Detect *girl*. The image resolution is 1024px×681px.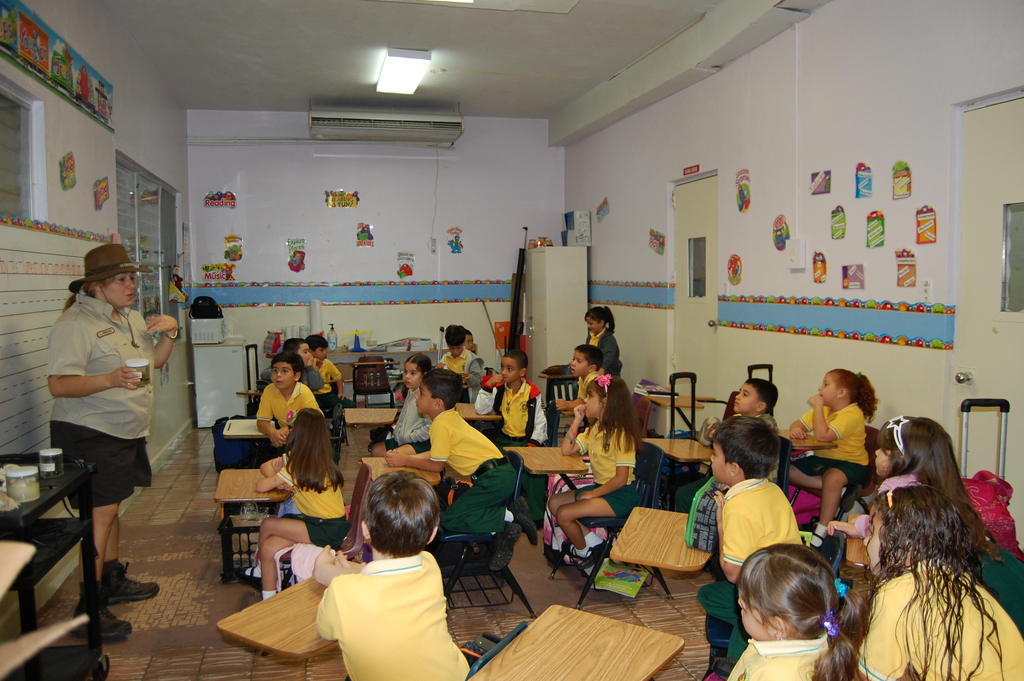
l=588, t=304, r=621, b=380.
